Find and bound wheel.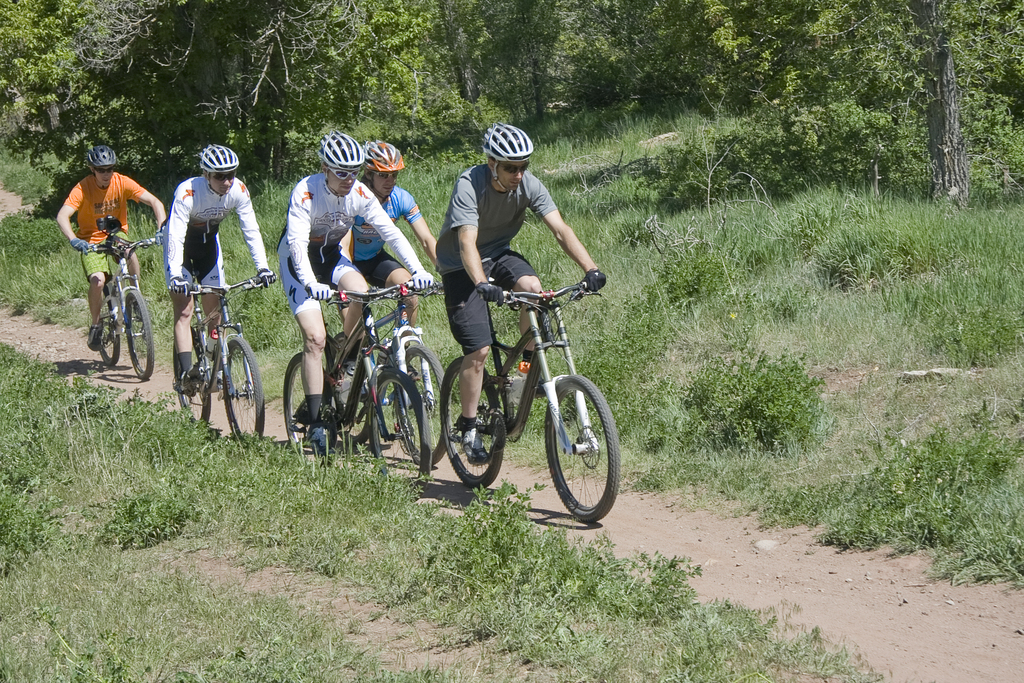
Bound: 335:331:371:446.
